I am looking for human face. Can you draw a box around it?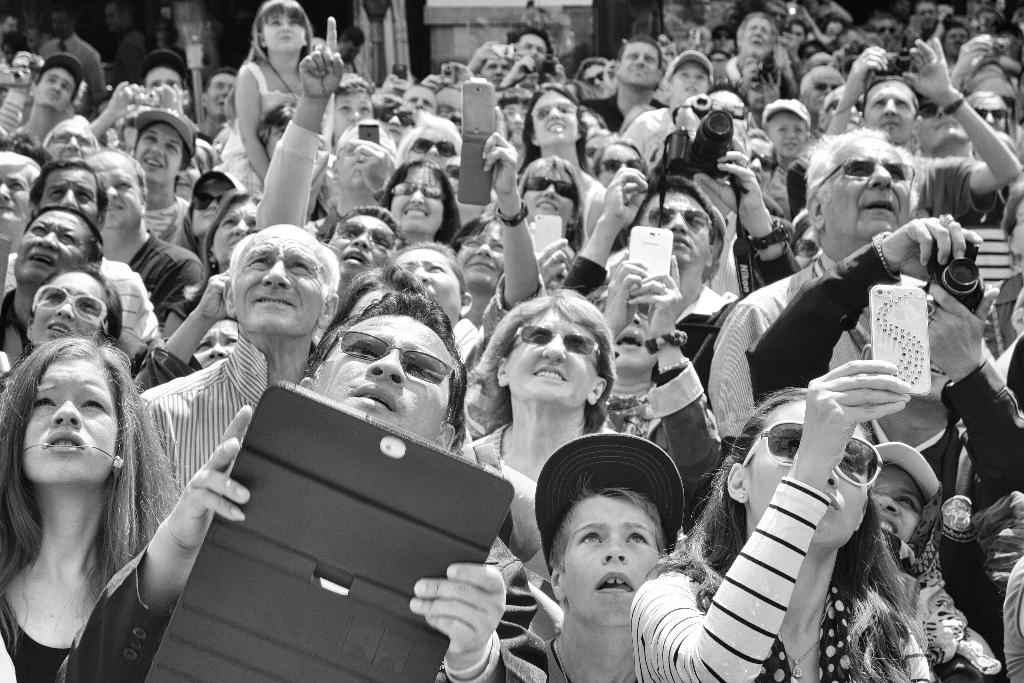
Sure, the bounding box is 215, 202, 254, 263.
